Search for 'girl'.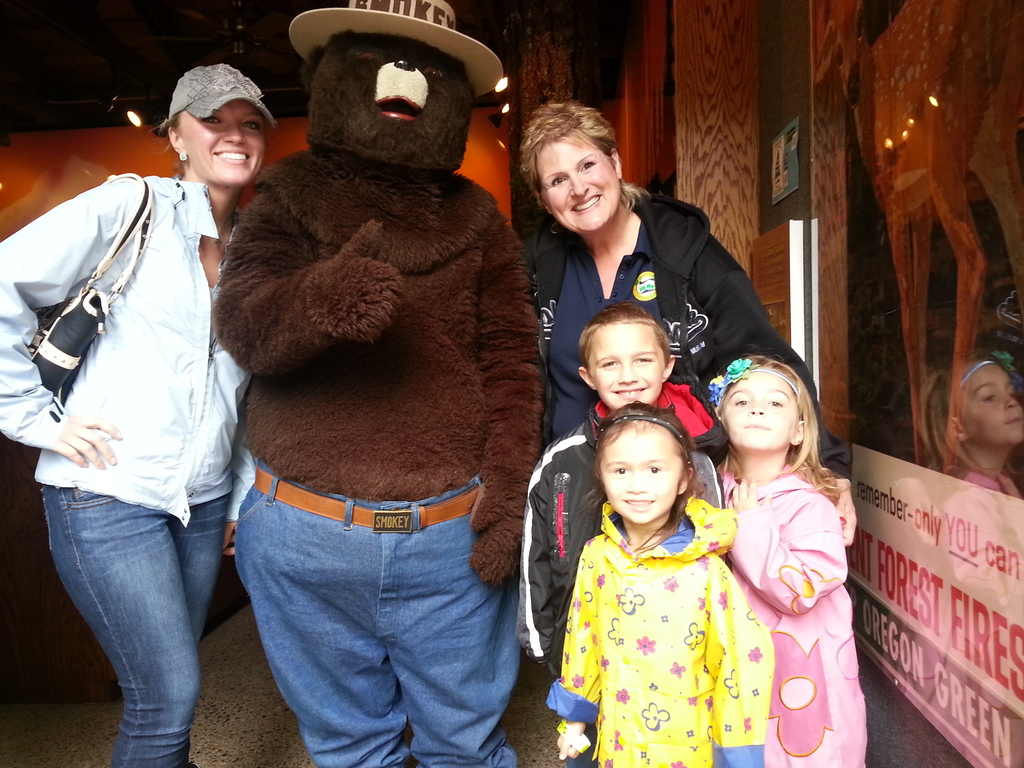
Found at <region>726, 368, 866, 767</region>.
